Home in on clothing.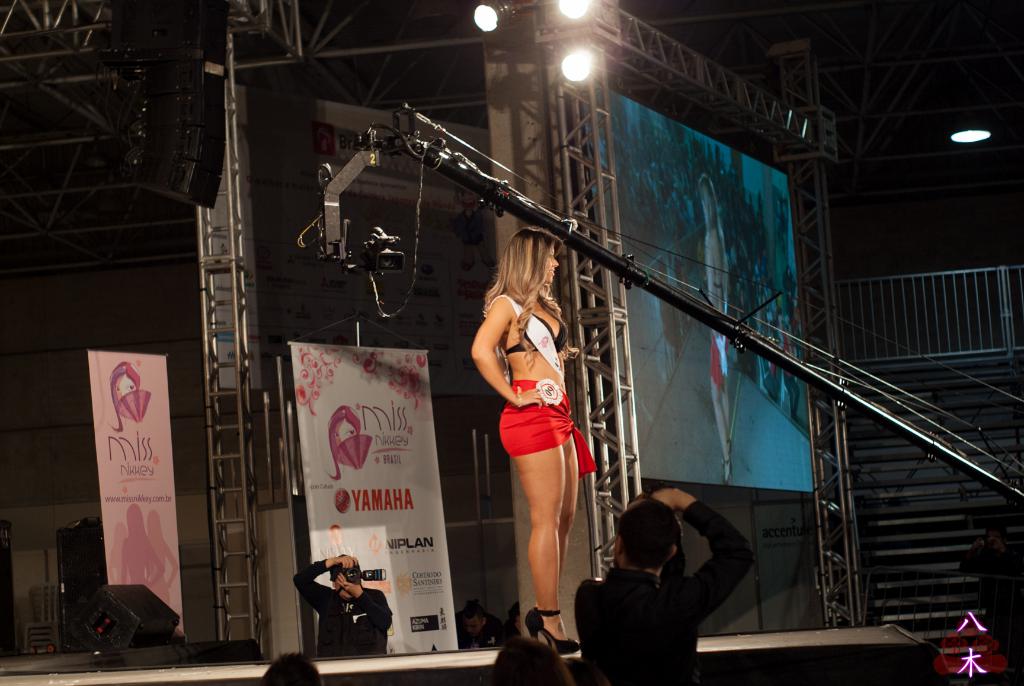
Homed in at pyautogui.locateOnScreen(960, 543, 1023, 663).
